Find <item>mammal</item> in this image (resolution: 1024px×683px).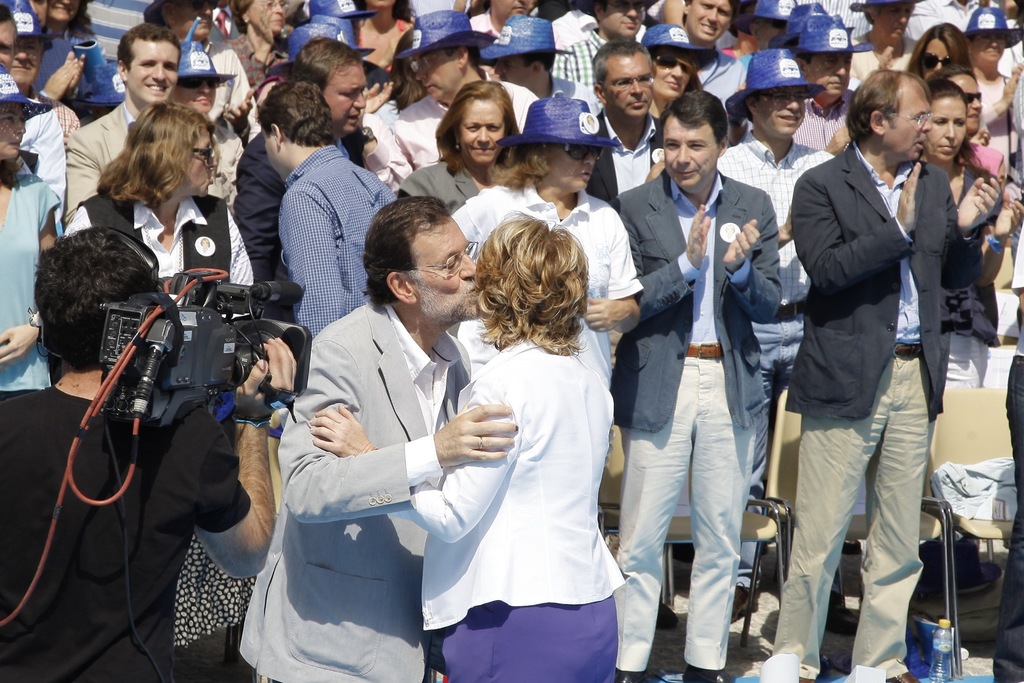
box=[714, 49, 837, 618].
